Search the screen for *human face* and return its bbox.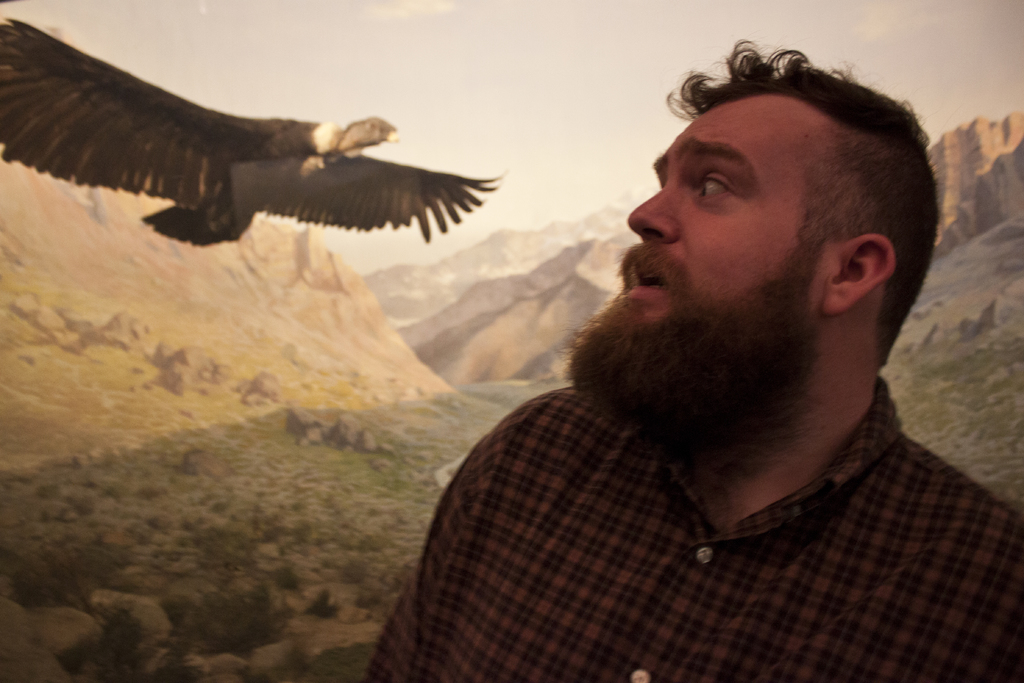
Found: <box>603,89,833,344</box>.
